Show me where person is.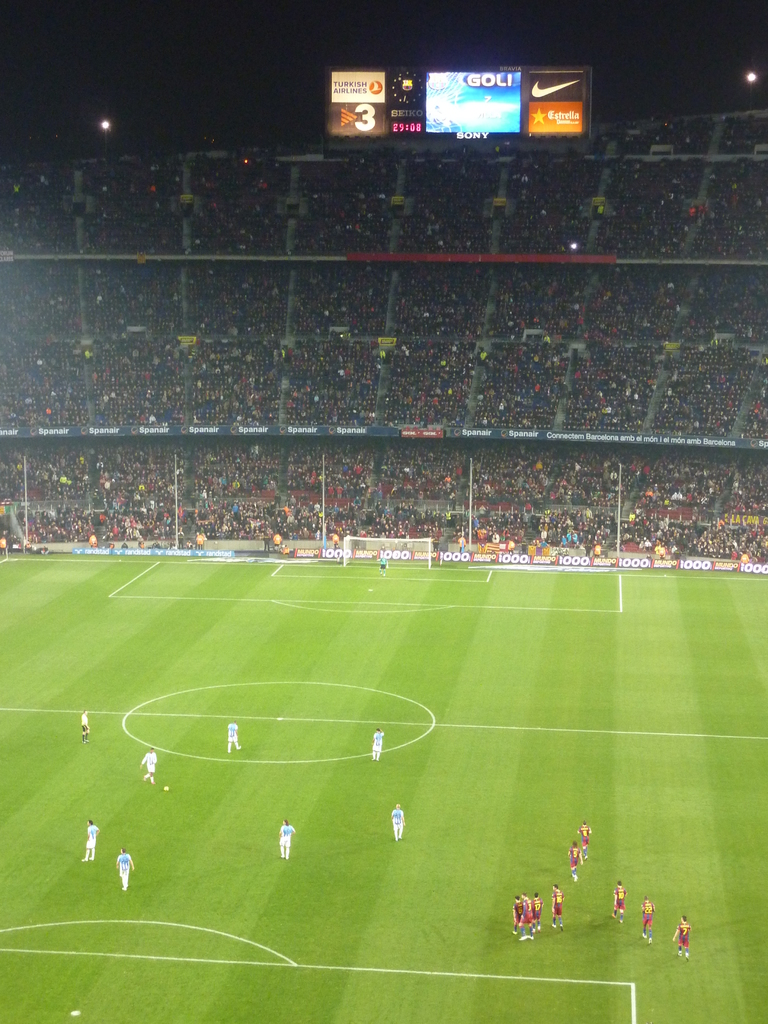
person is at 613:876:629:923.
